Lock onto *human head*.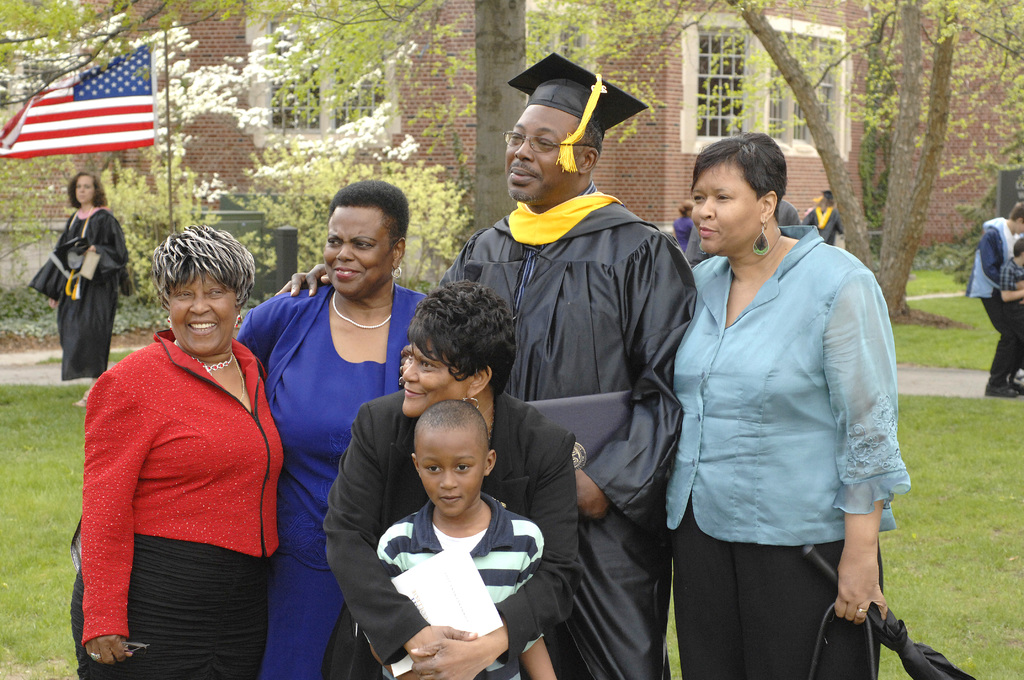
Locked: (left=73, top=173, right=102, bottom=208).
